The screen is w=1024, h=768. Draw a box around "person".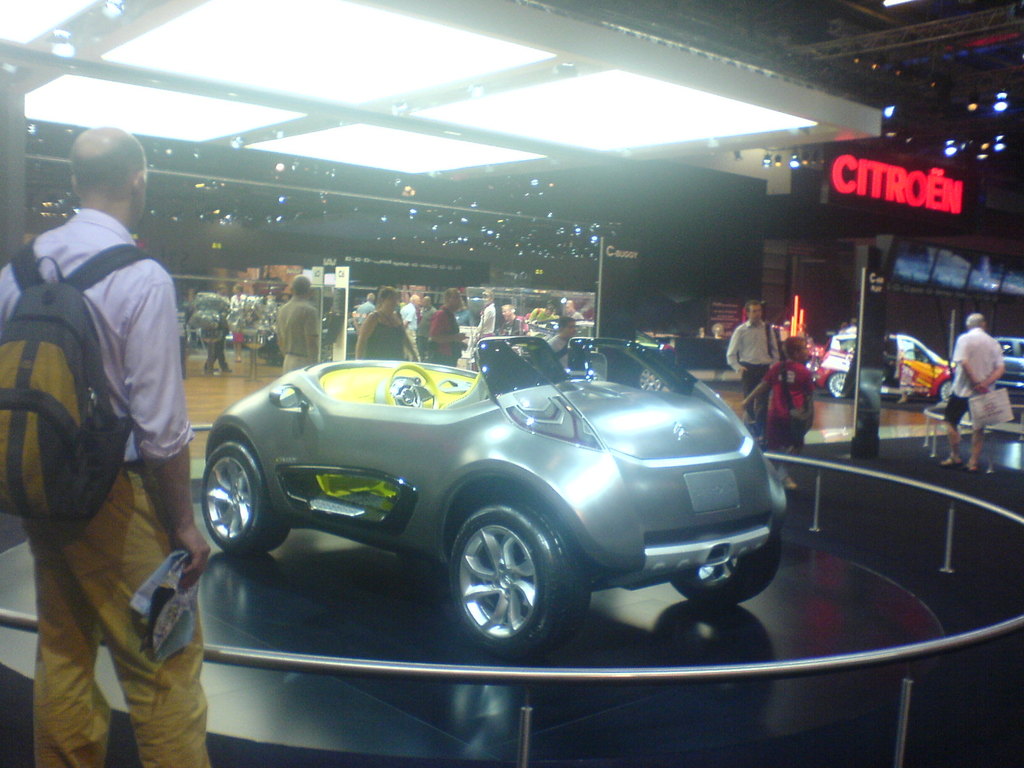
<bbox>837, 320, 844, 336</bbox>.
